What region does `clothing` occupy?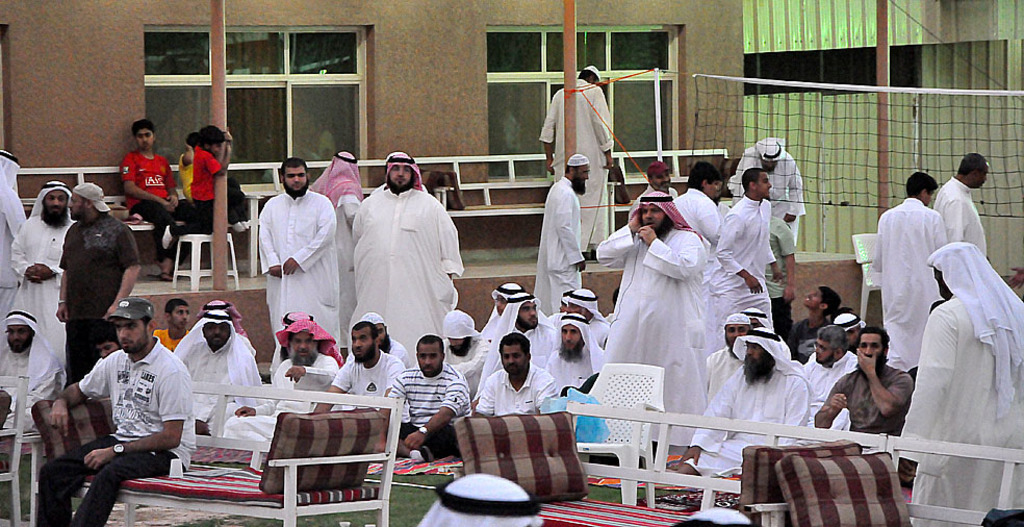
select_region(252, 197, 340, 343).
